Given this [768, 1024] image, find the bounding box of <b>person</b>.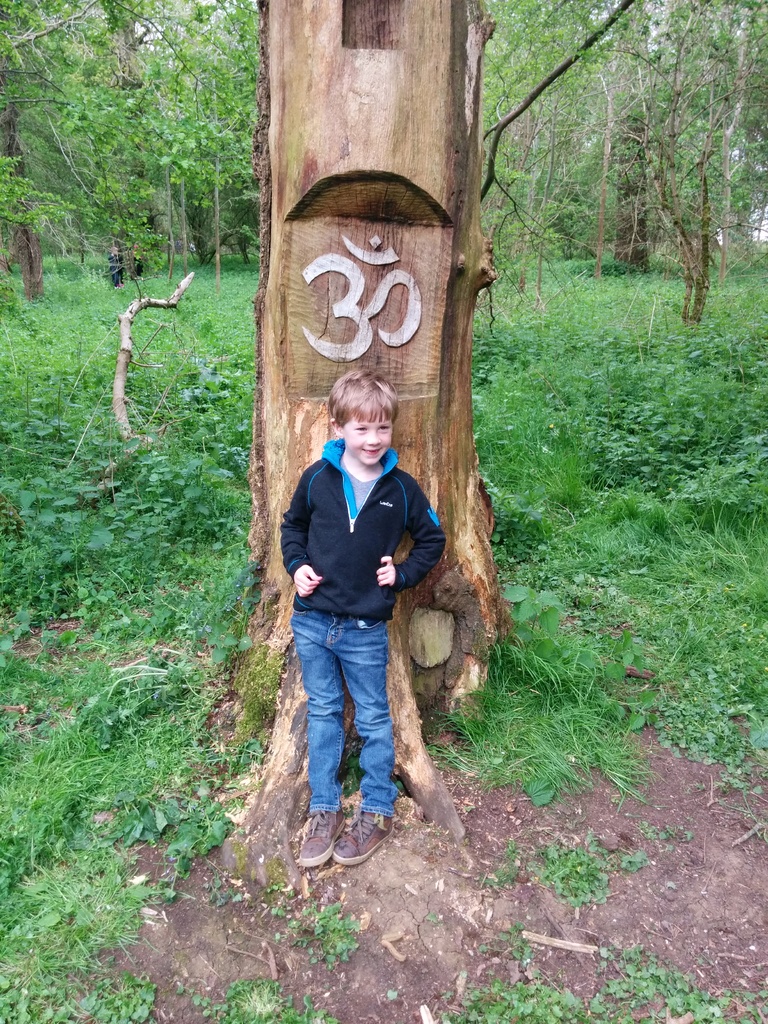
bbox=(280, 371, 442, 868).
